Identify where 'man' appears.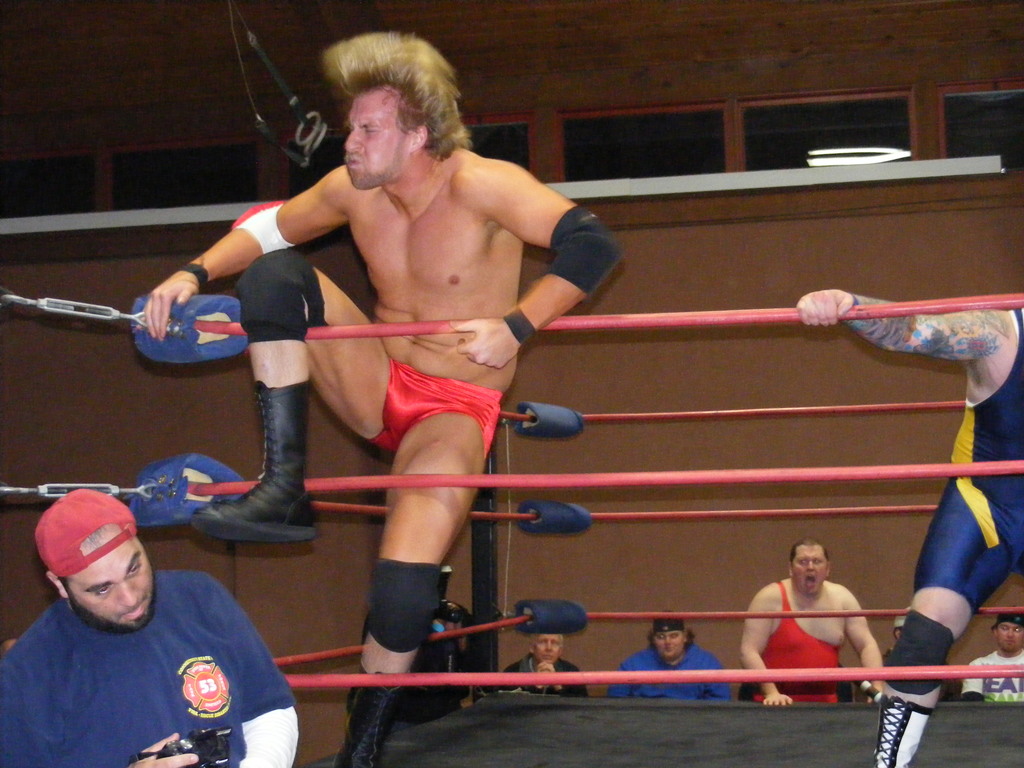
Appears at Rect(0, 486, 300, 767).
